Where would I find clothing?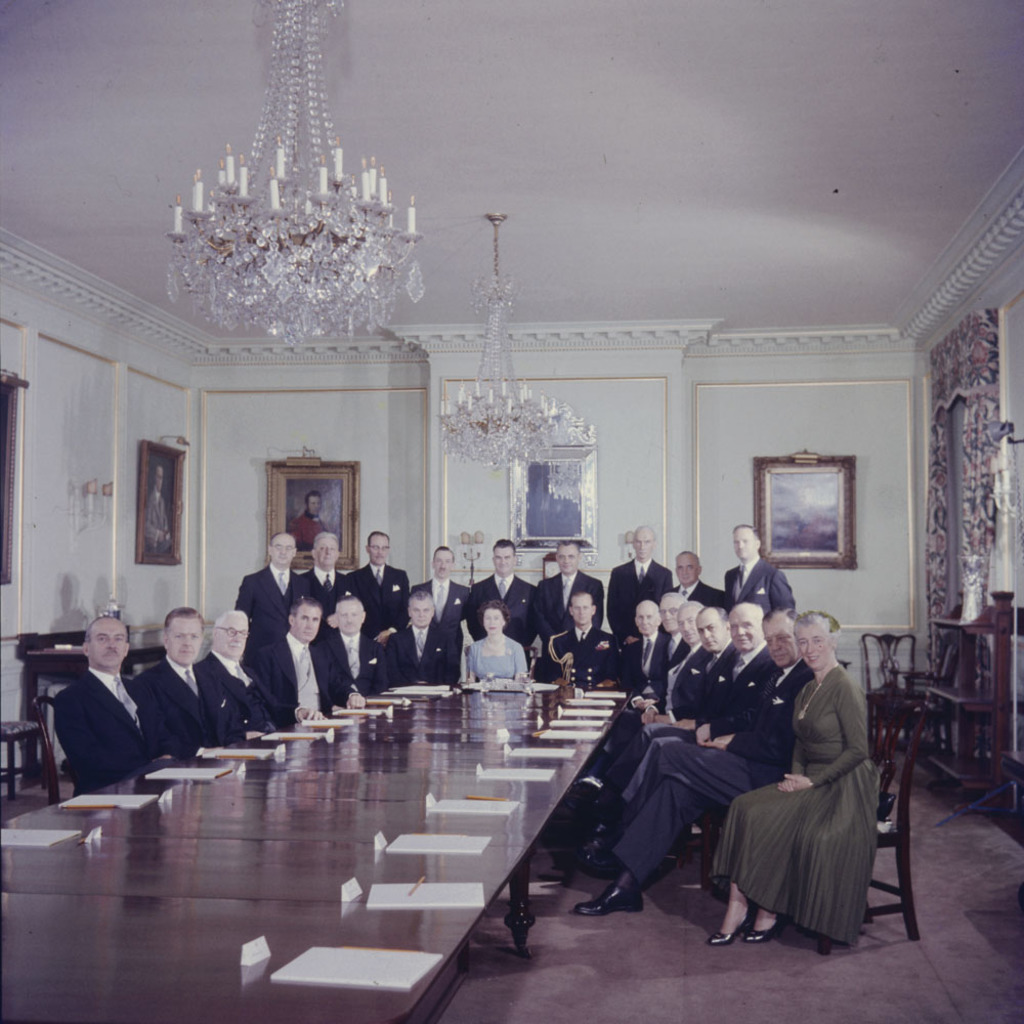
At bbox=[382, 625, 462, 681].
